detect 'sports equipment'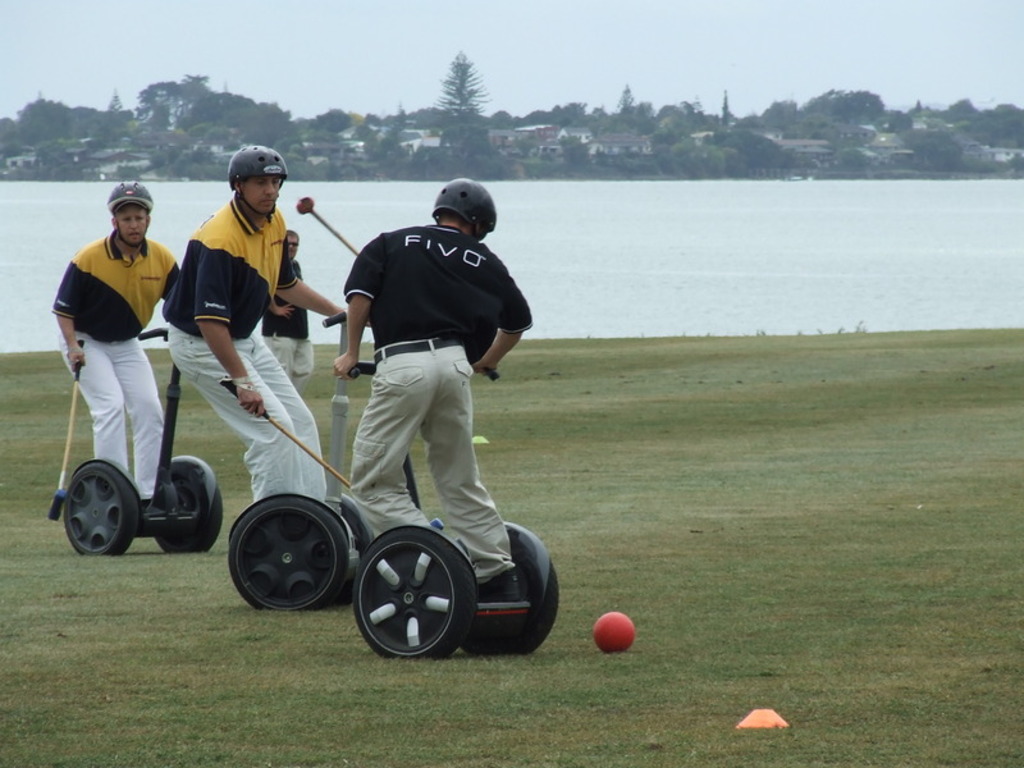
locate(585, 608, 634, 654)
